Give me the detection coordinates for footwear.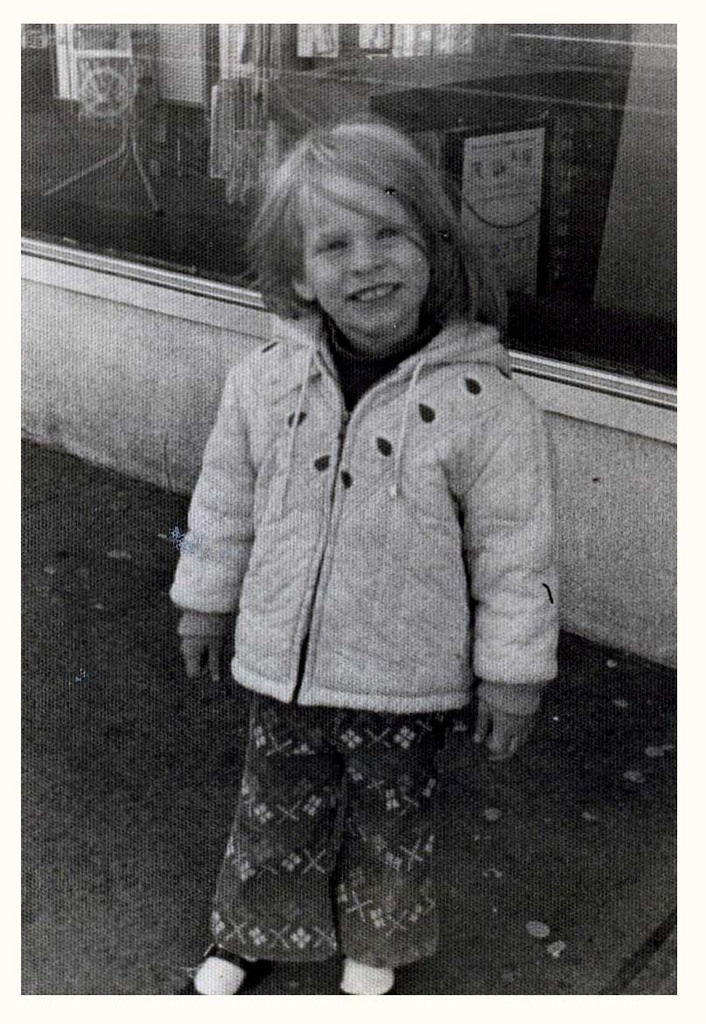
[344, 956, 391, 997].
